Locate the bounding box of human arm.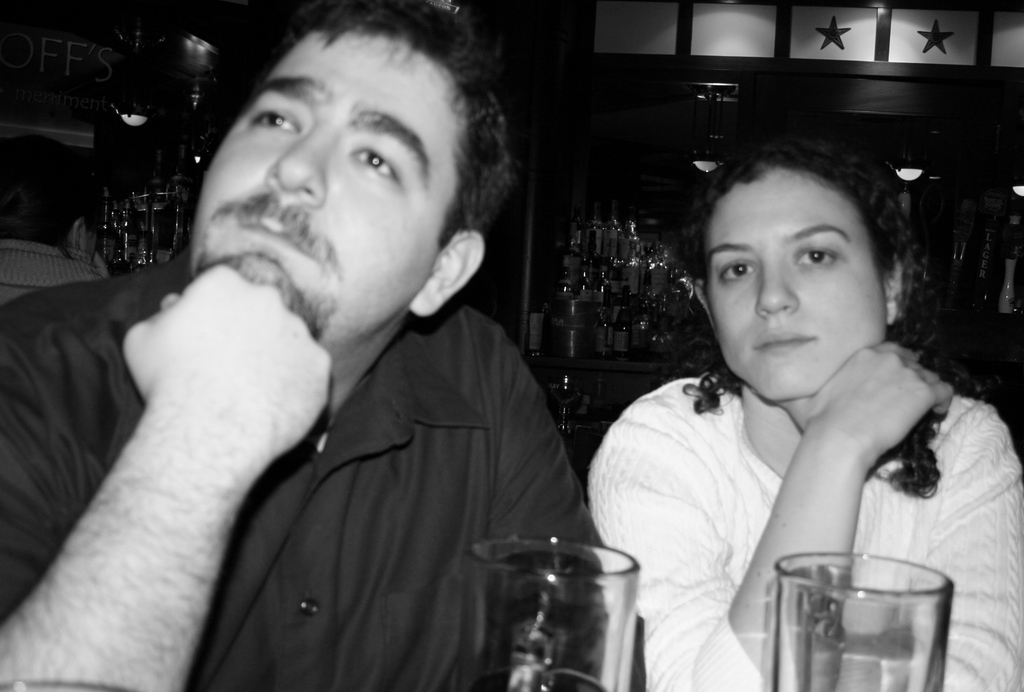
Bounding box: x1=891 y1=417 x2=1023 y2=691.
